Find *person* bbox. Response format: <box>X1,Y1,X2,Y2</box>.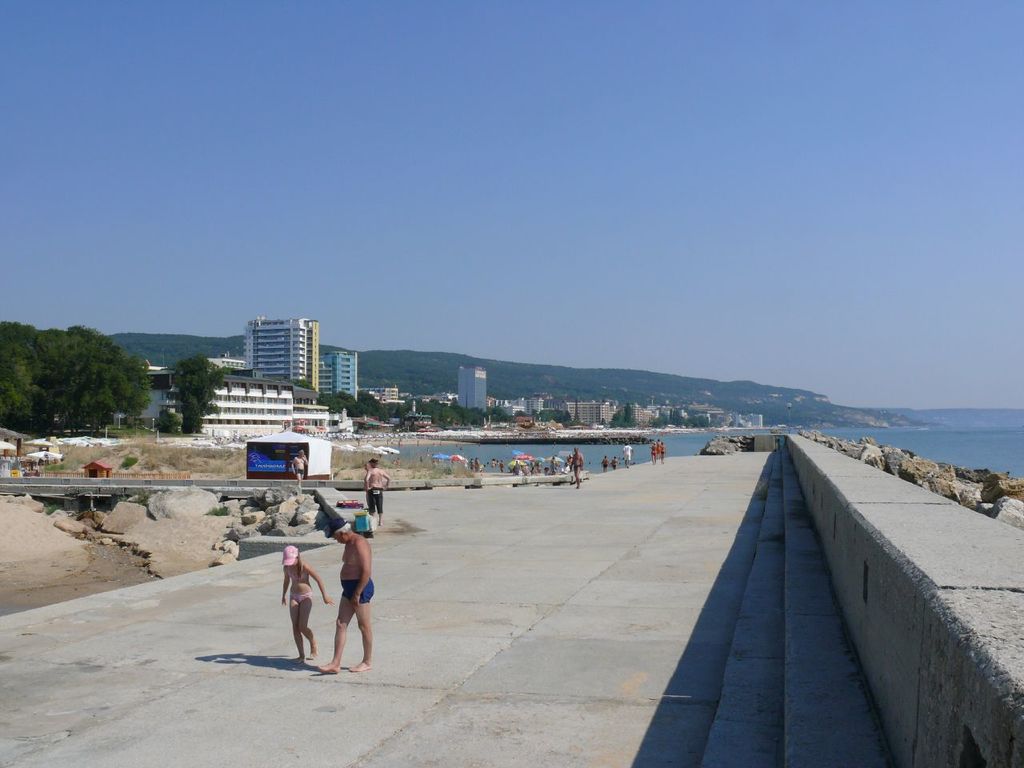
<box>365,458,391,523</box>.
